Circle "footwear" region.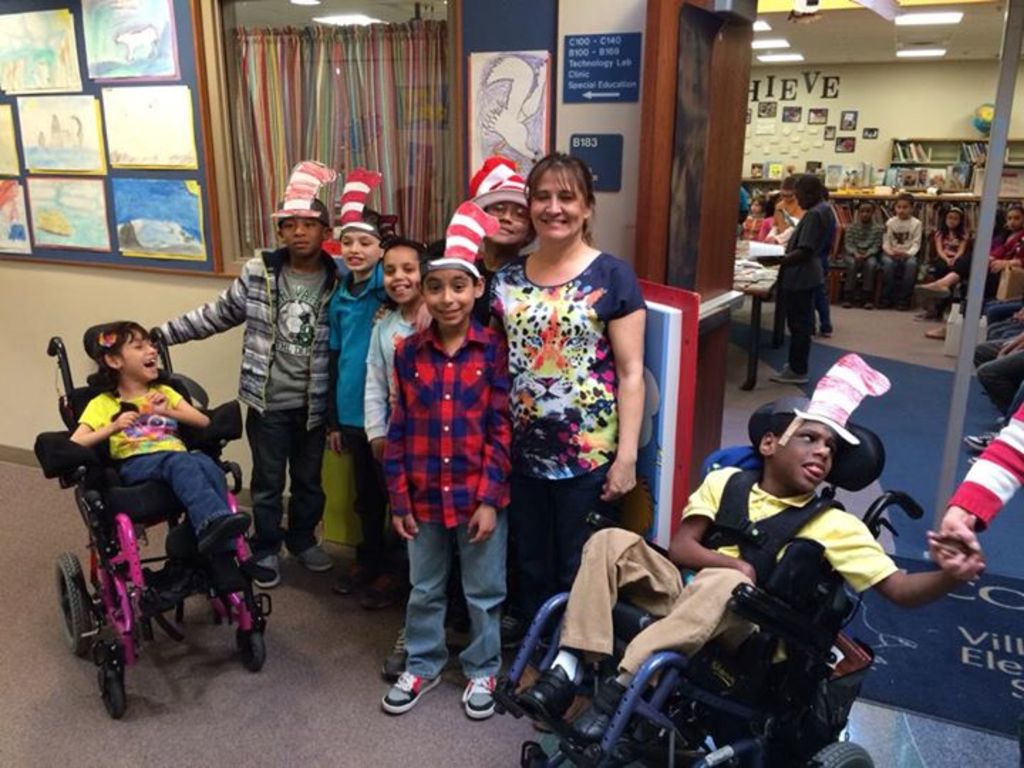
Region: (924, 323, 949, 341).
